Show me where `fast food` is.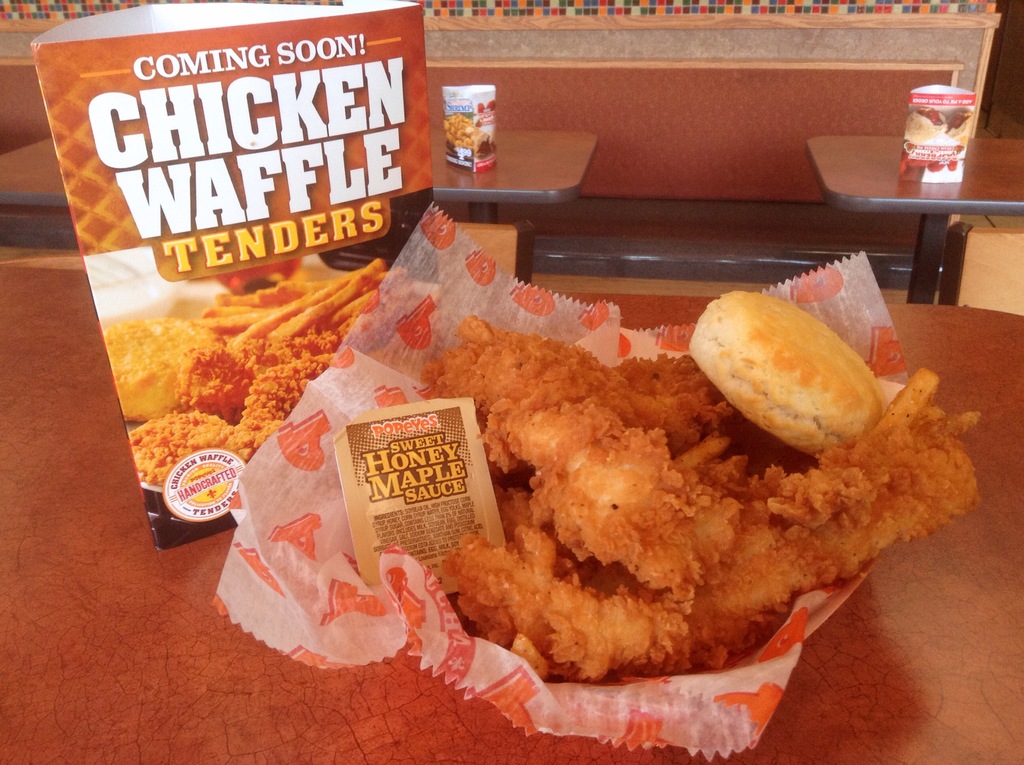
`fast food` is at detection(446, 109, 479, 159).
